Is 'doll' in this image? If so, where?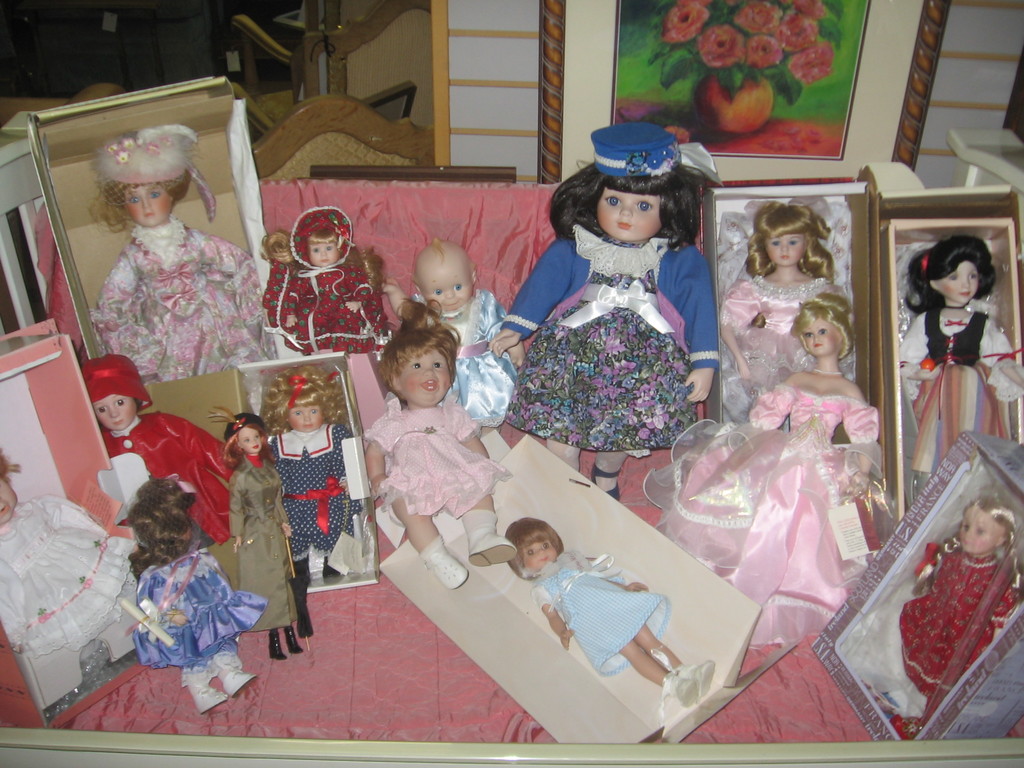
Yes, at (84,363,230,550).
